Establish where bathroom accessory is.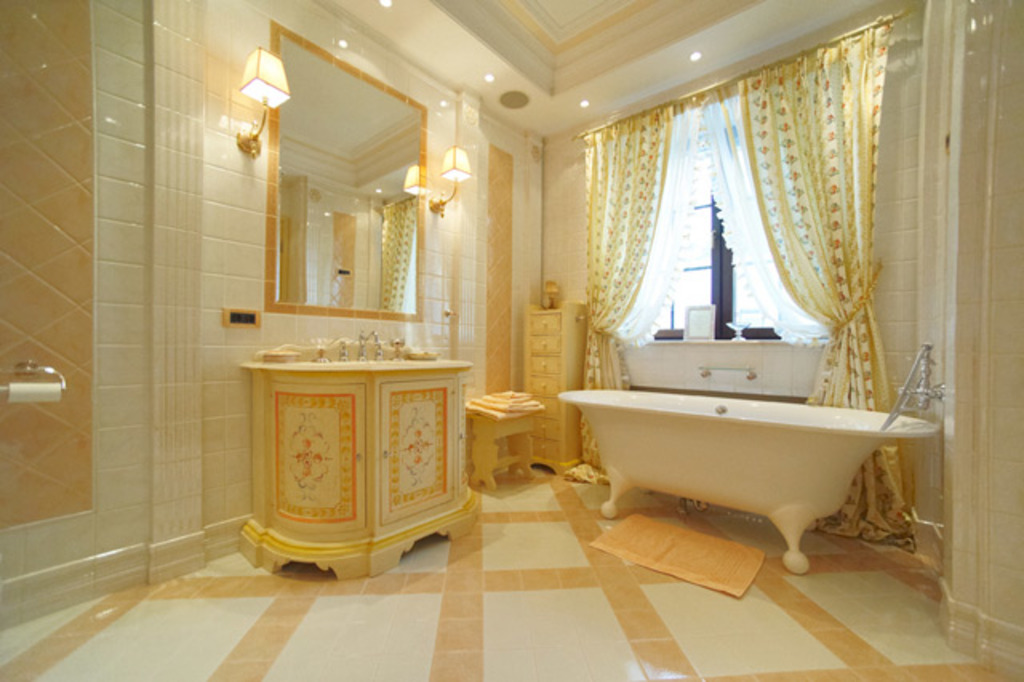
Established at (x1=0, y1=359, x2=66, y2=395).
